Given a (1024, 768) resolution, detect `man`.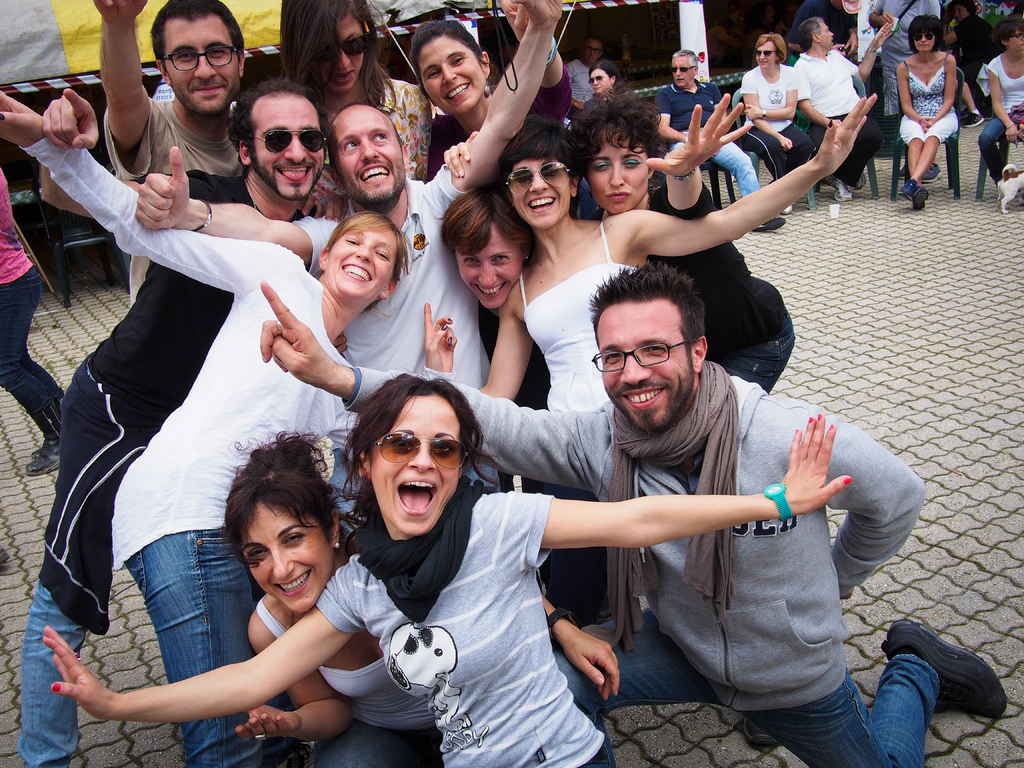
31,84,333,767.
